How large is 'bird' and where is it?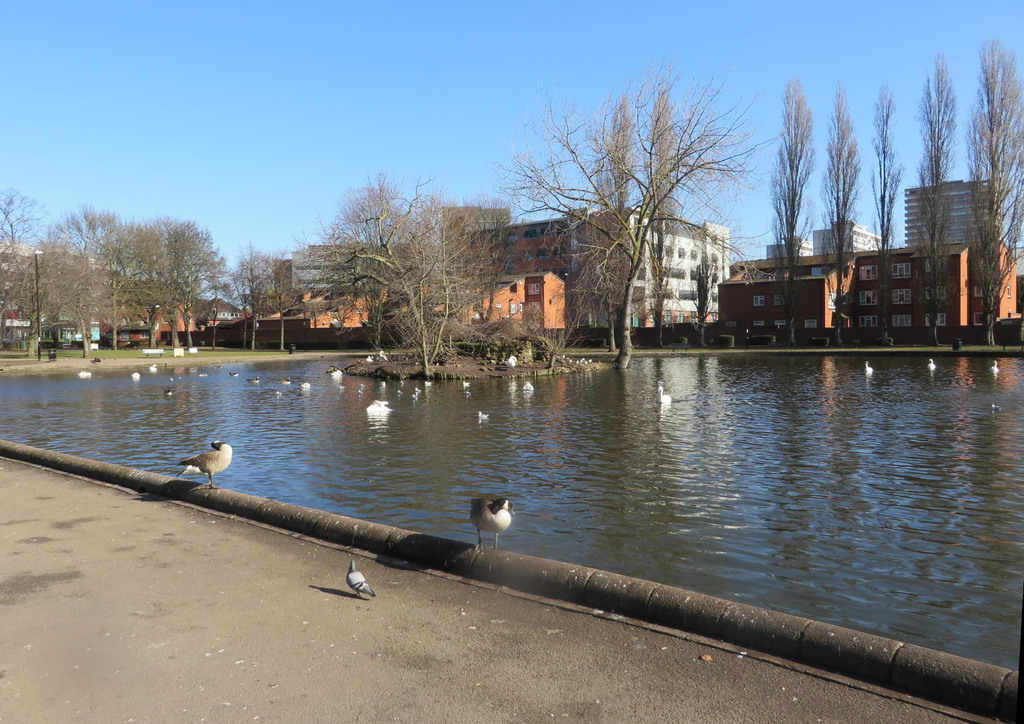
Bounding box: <region>366, 398, 388, 410</region>.
